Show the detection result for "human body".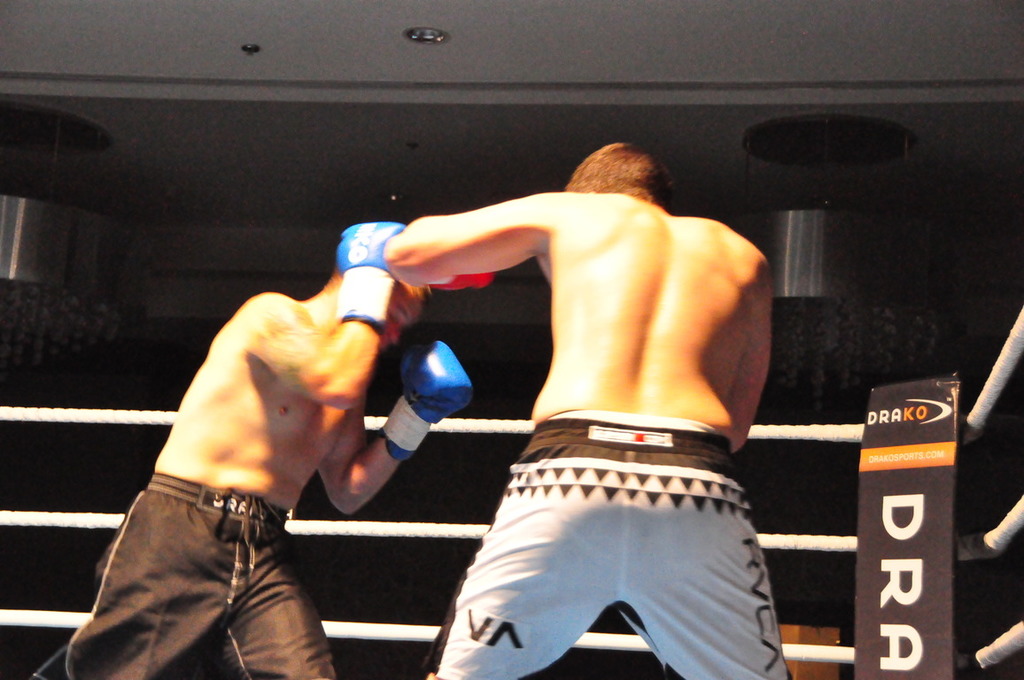
crop(79, 186, 438, 643).
